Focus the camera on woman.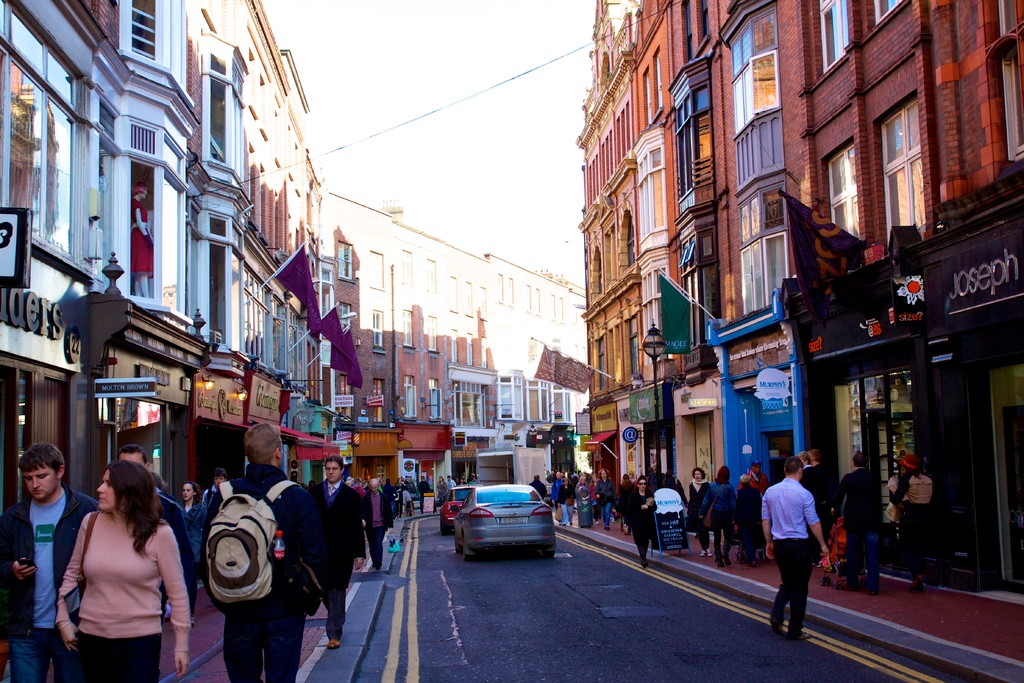
Focus region: pyautogui.locateOnScreen(596, 468, 614, 529).
